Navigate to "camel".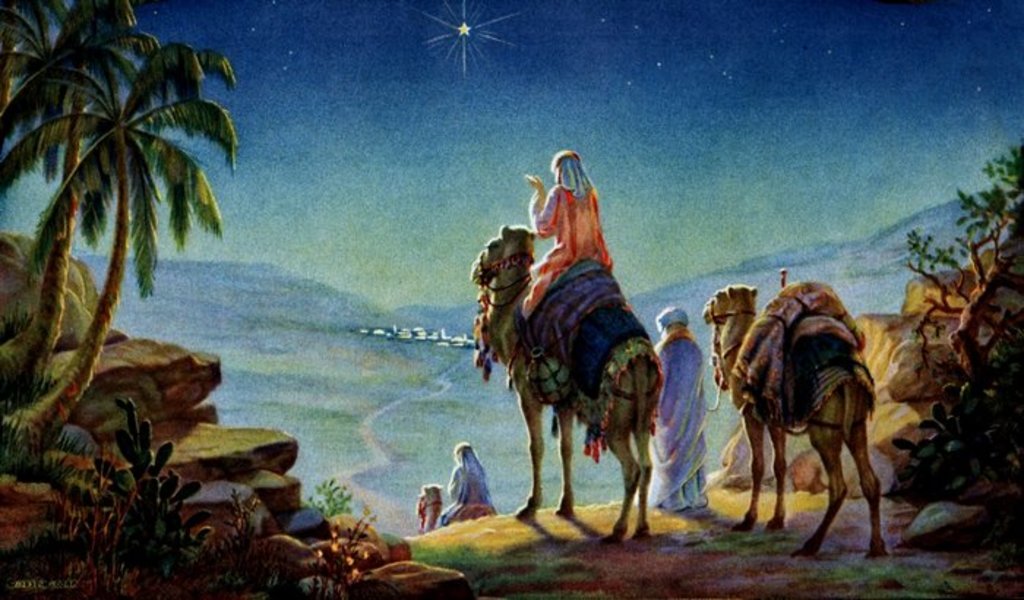
Navigation target: 470:218:654:543.
